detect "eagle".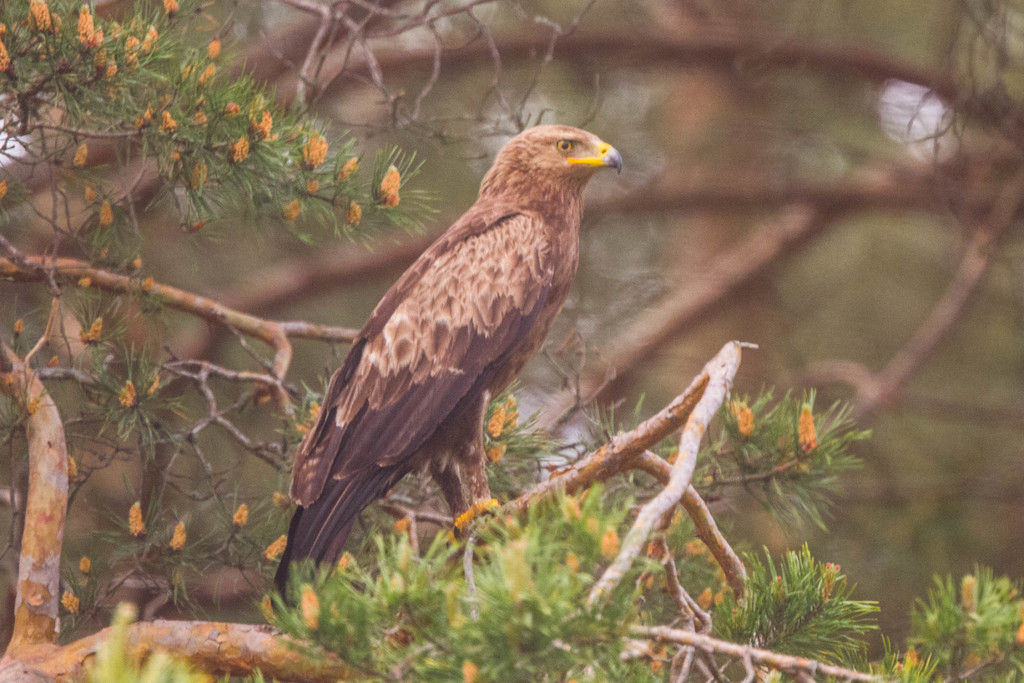
Detected at pyautogui.locateOnScreen(274, 121, 627, 608).
